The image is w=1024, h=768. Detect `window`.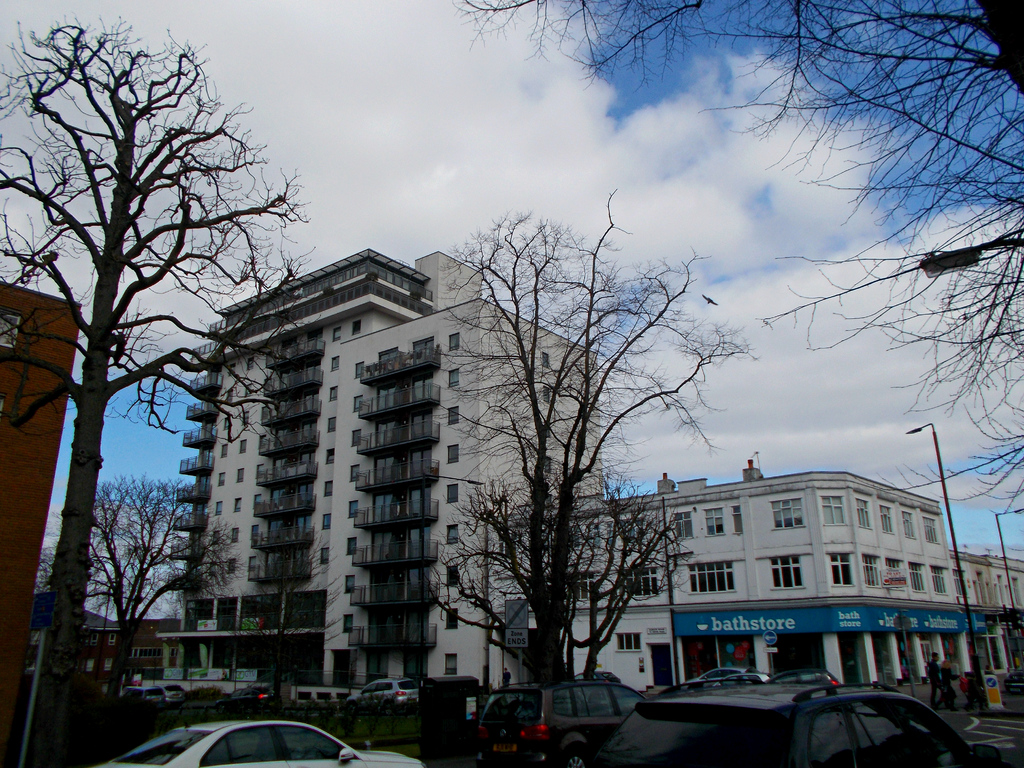
Detection: 350 463 361 482.
